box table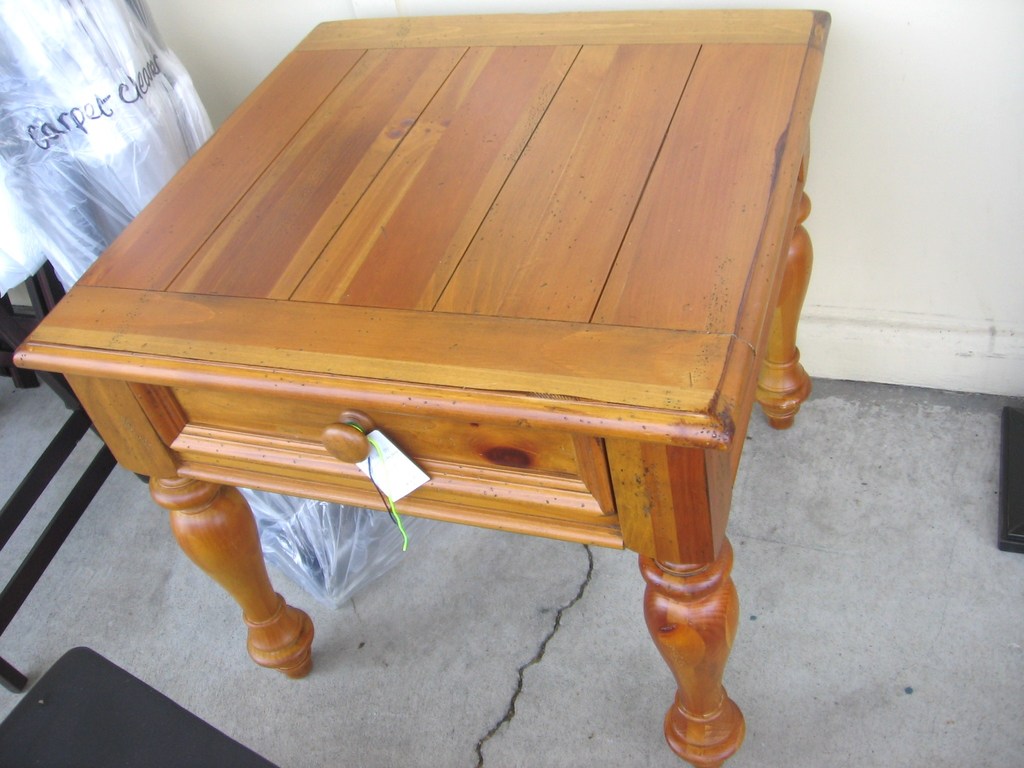
(left=13, top=13, right=832, bottom=767)
